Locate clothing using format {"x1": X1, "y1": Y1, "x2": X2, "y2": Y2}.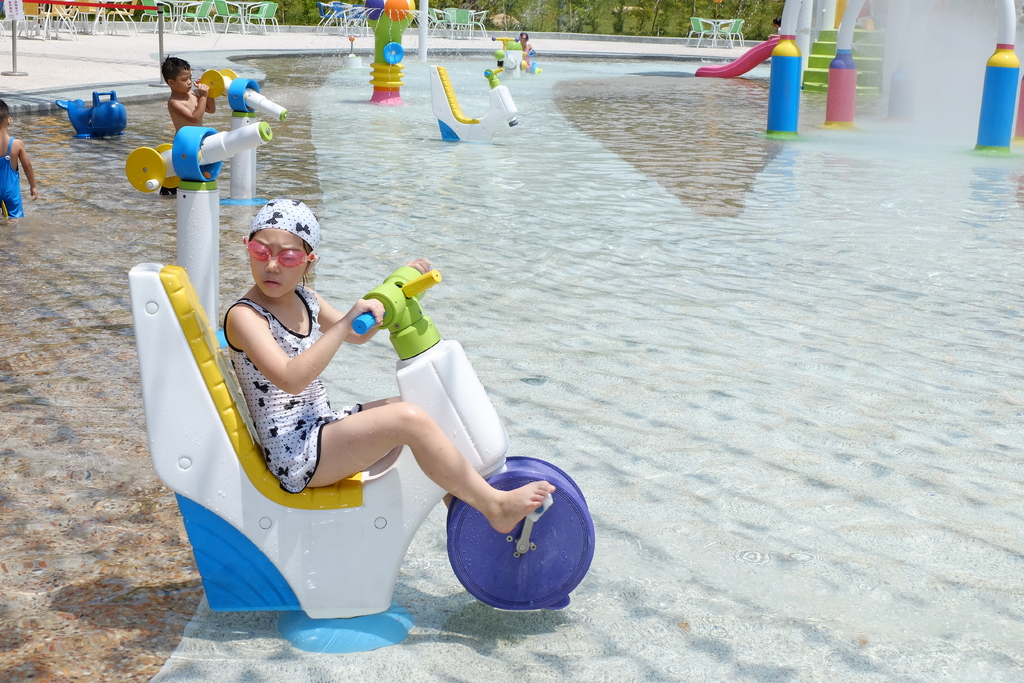
{"x1": 224, "y1": 283, "x2": 371, "y2": 493}.
